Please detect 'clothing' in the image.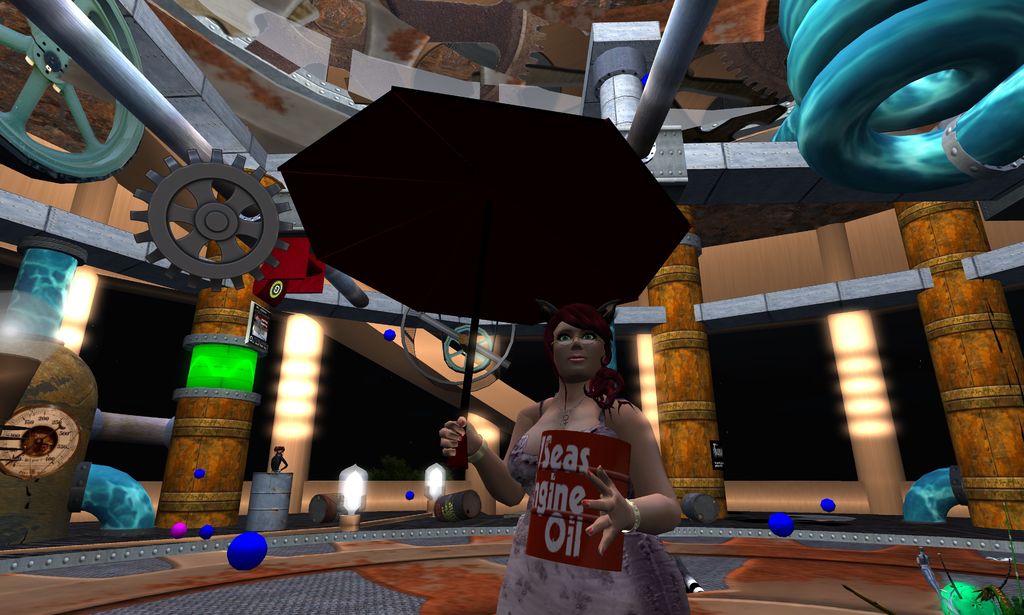
508/338/691/601.
